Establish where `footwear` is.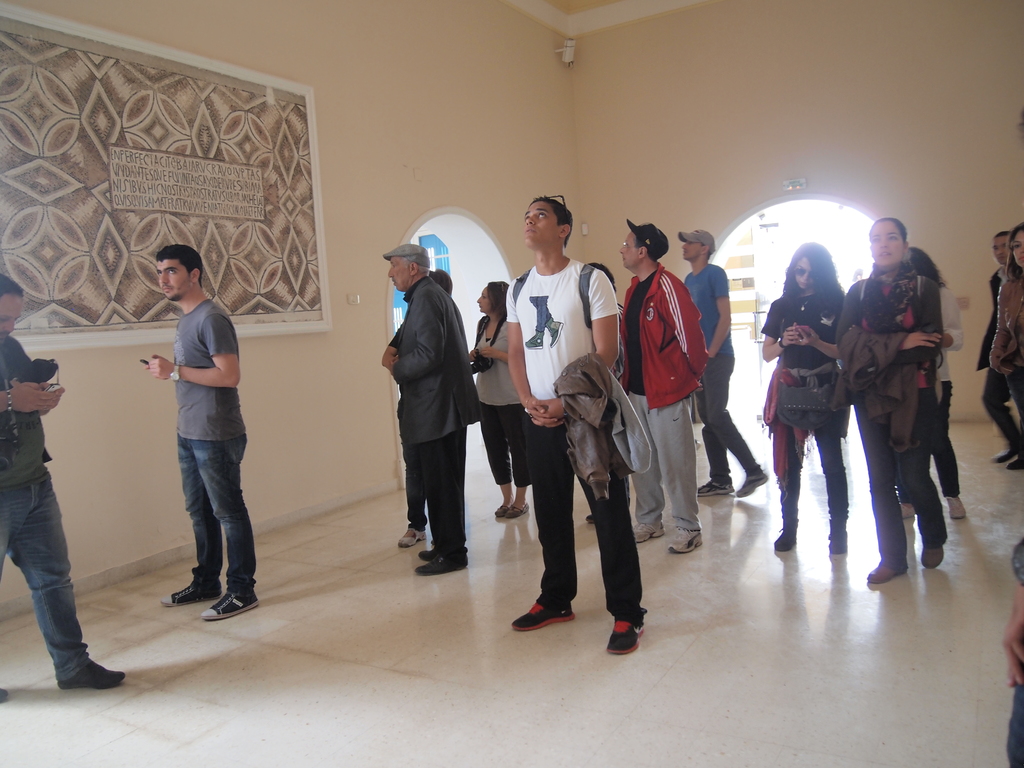
Established at (868,565,906,585).
